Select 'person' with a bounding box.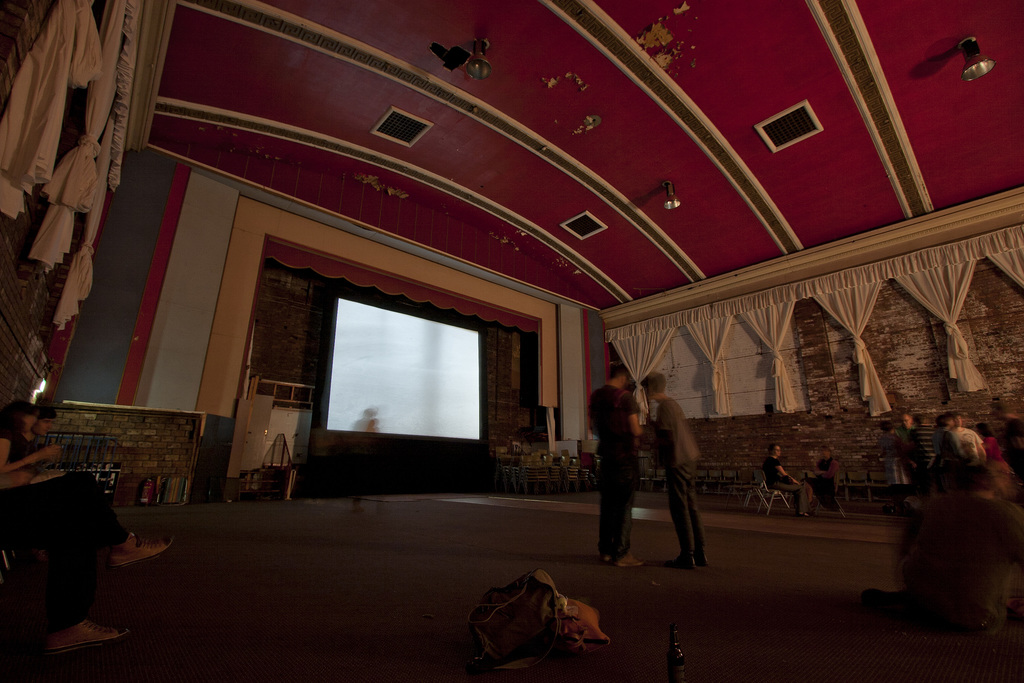
762,434,813,525.
